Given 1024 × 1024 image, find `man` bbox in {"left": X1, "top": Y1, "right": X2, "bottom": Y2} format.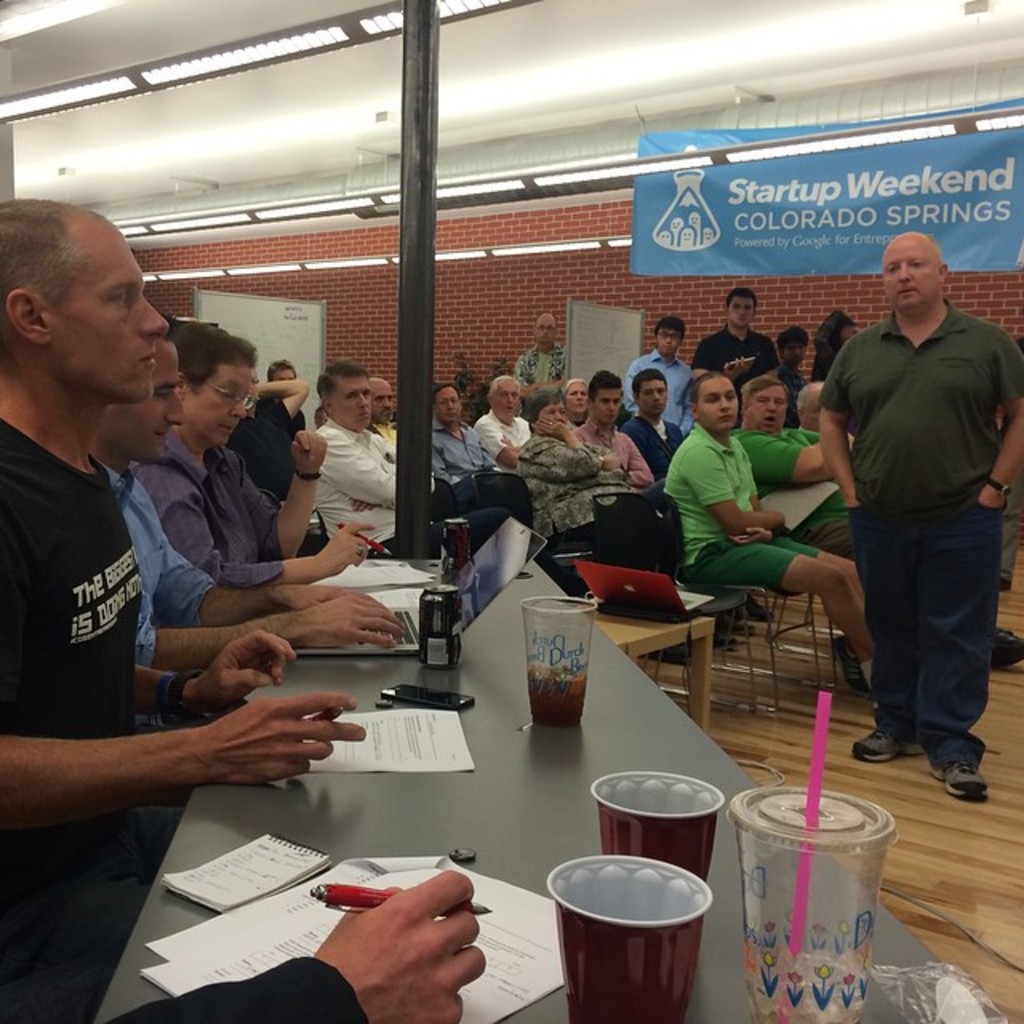
{"left": 363, "top": 378, "right": 397, "bottom": 446}.
